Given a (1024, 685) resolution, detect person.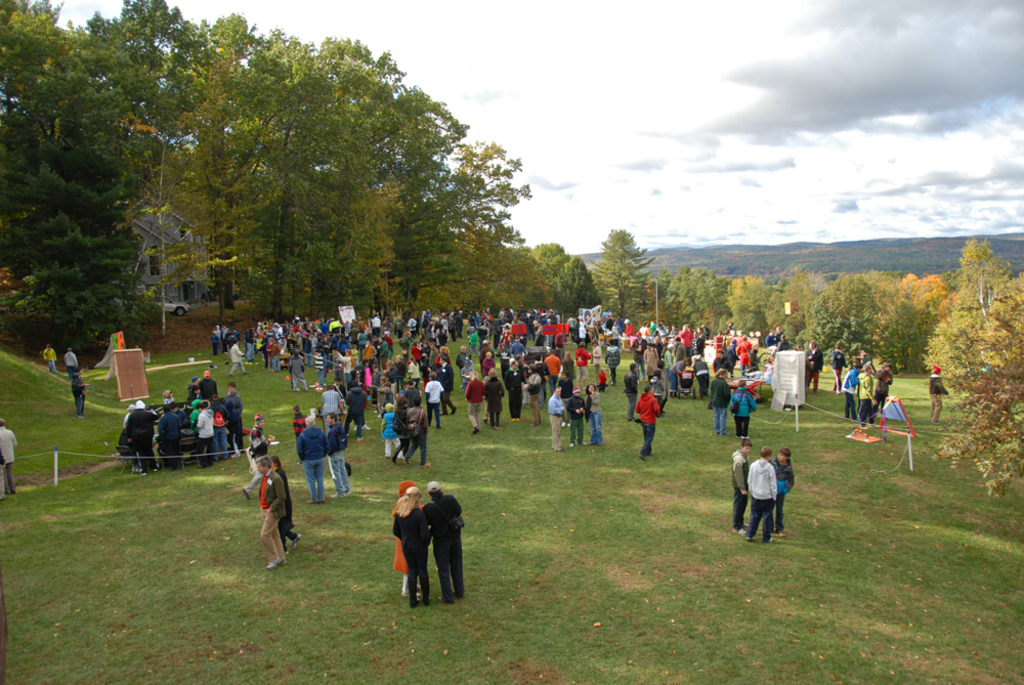
460, 349, 475, 376.
